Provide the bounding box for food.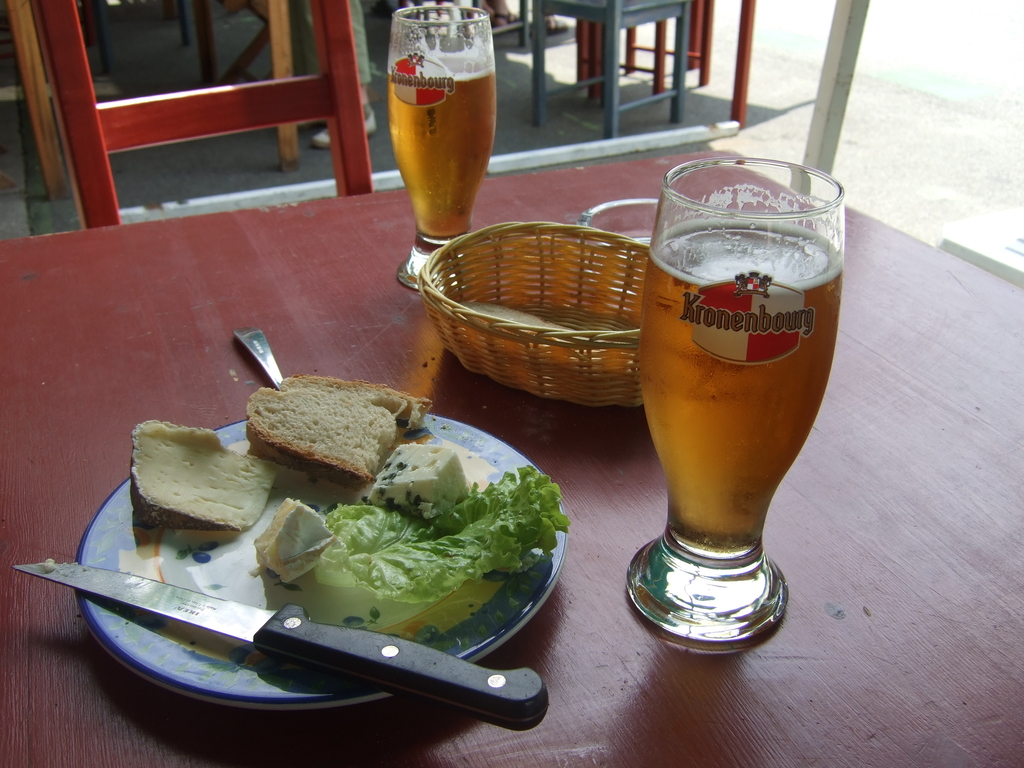
(132, 397, 546, 684).
